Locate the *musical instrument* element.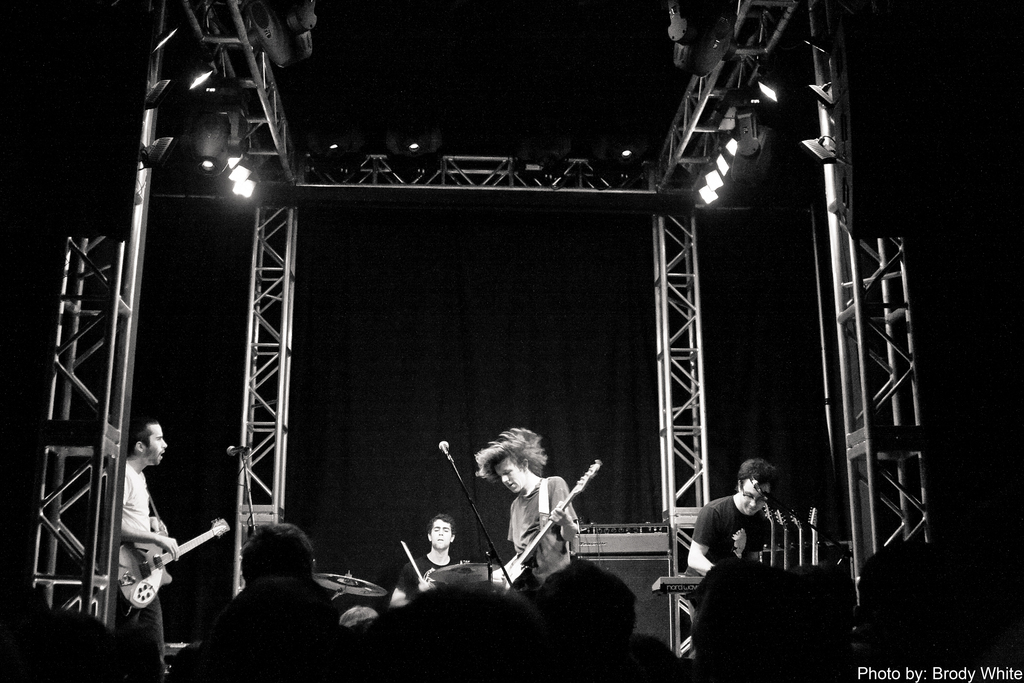
Element bbox: <region>310, 572, 387, 599</region>.
